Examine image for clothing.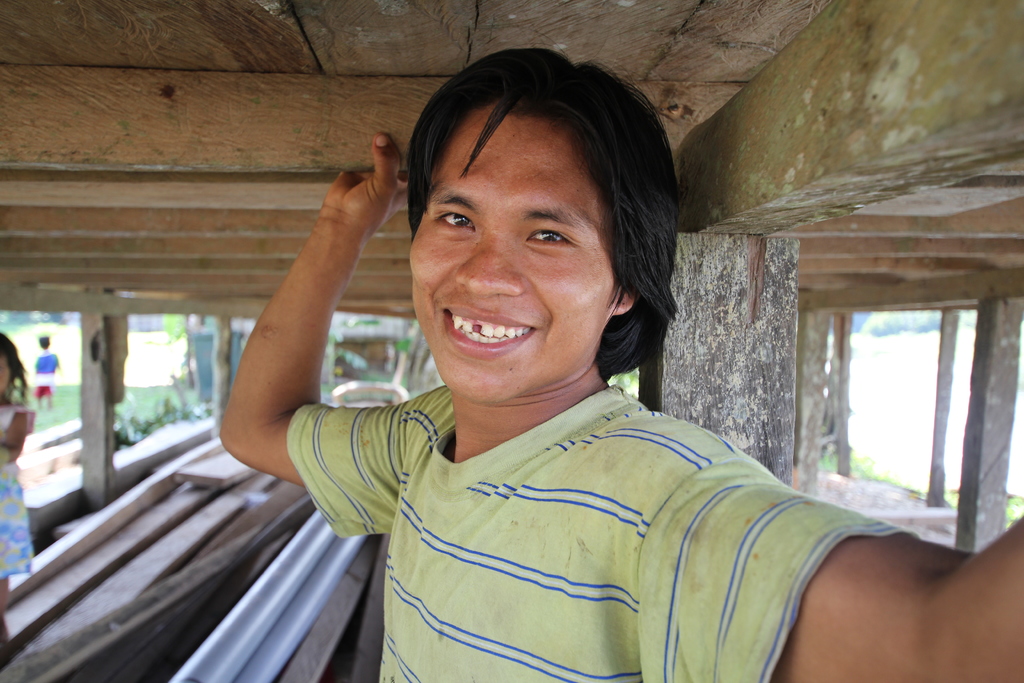
Examination result: {"x1": 0, "y1": 395, "x2": 38, "y2": 580}.
